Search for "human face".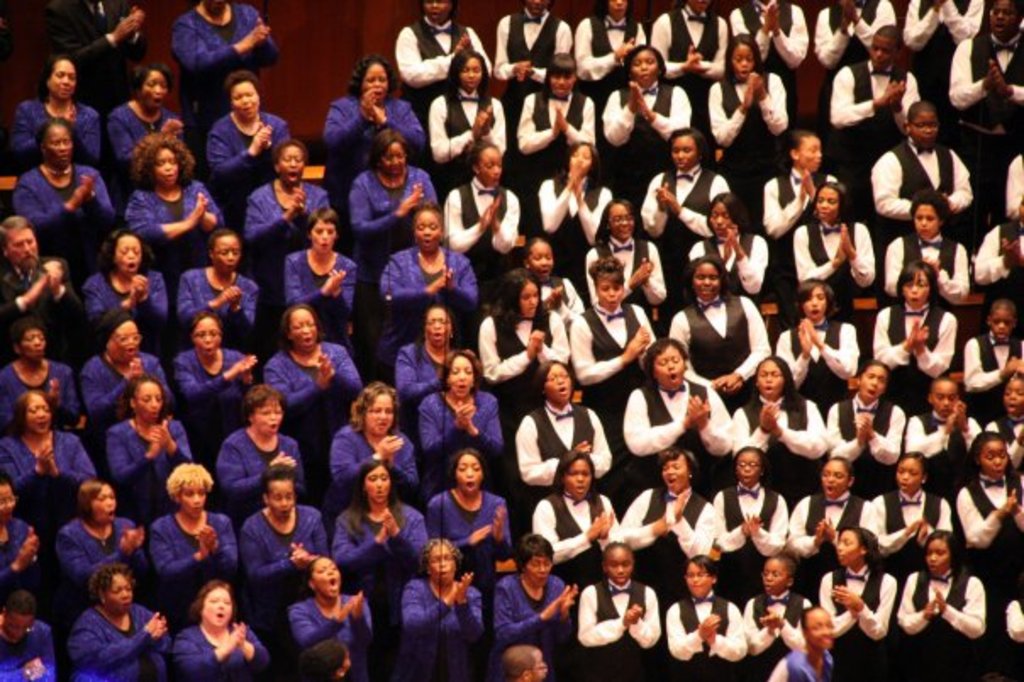
Found at {"left": 417, "top": 0, "right": 454, "bottom": 20}.
